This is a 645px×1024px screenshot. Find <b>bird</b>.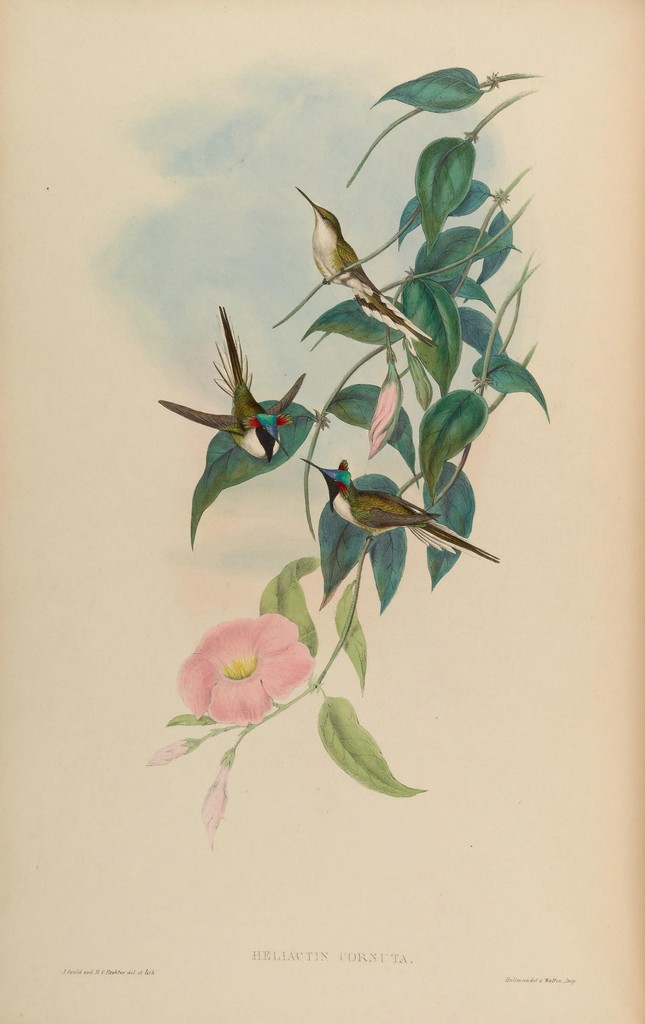
Bounding box: box=[306, 459, 486, 575].
